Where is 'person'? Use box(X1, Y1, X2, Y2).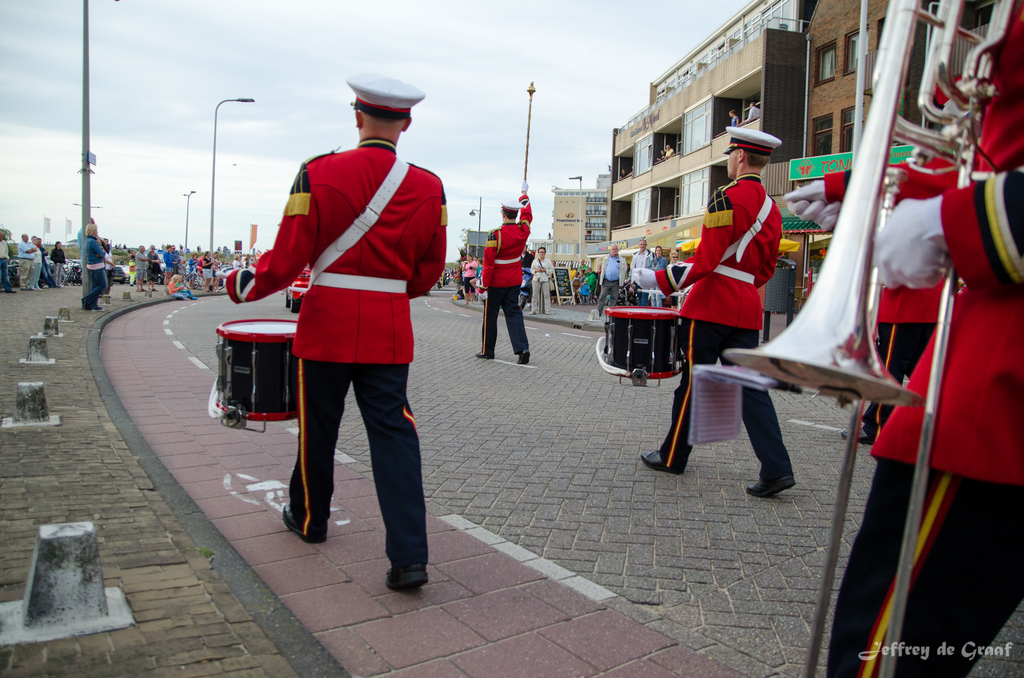
box(781, 0, 1023, 677).
